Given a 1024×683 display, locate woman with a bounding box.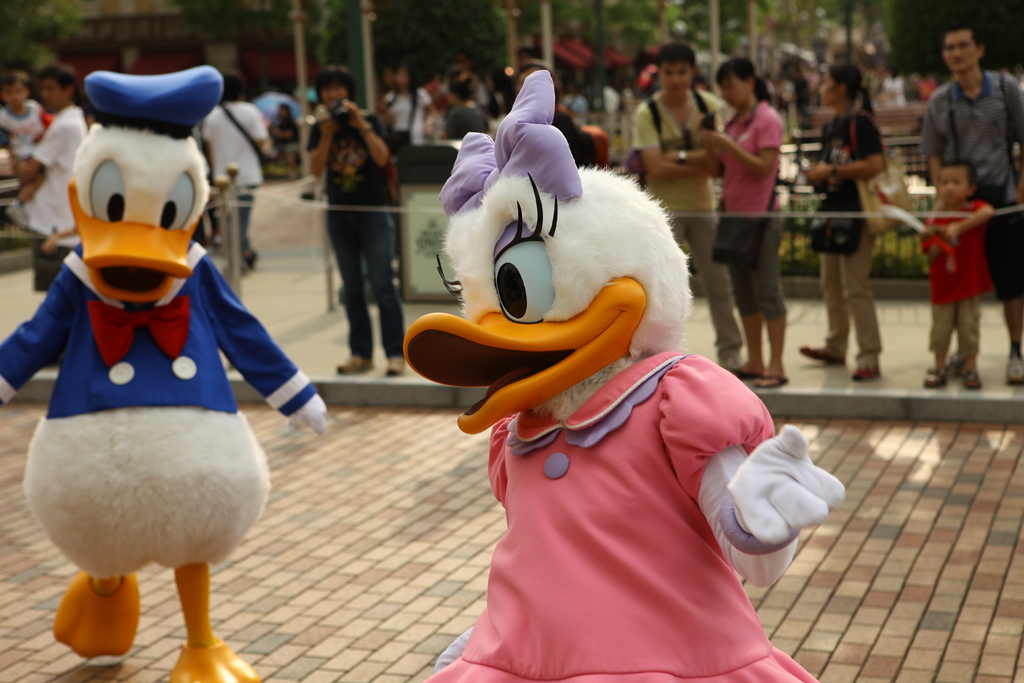
Located: Rect(792, 58, 891, 384).
